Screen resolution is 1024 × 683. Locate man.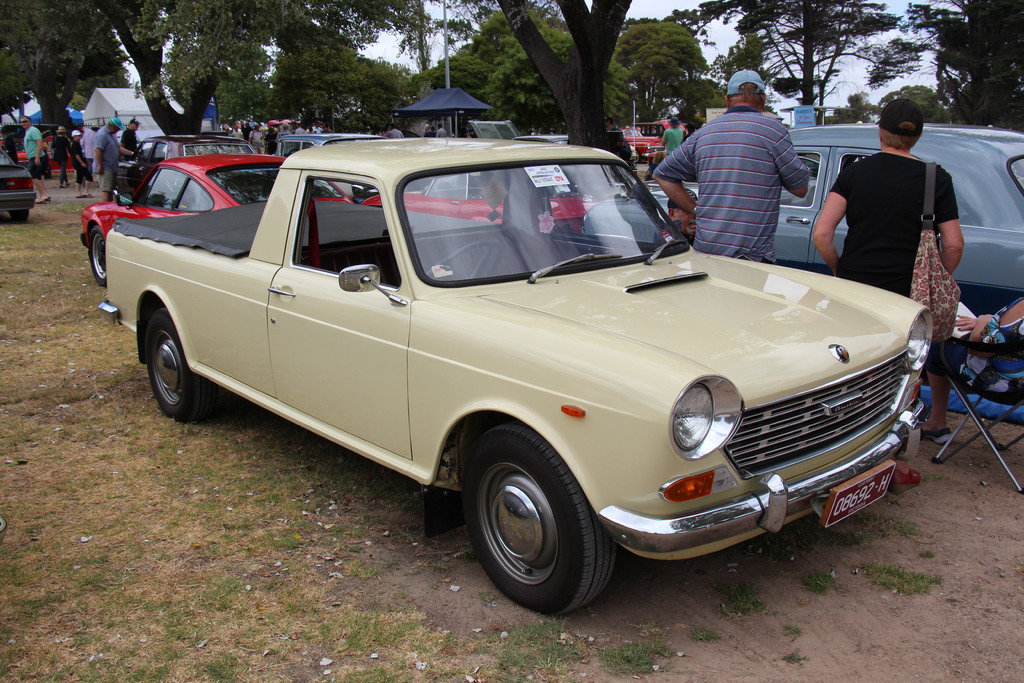
[left=604, top=115, right=624, bottom=156].
